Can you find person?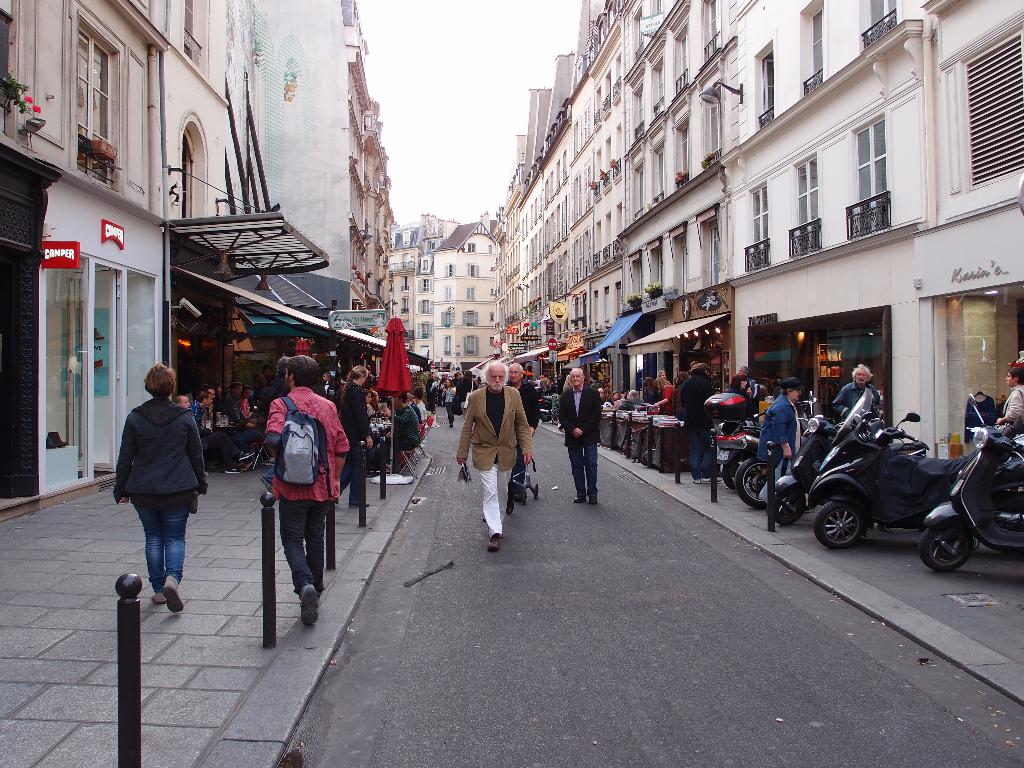
Yes, bounding box: [left=991, top=358, right=1021, bottom=440].
